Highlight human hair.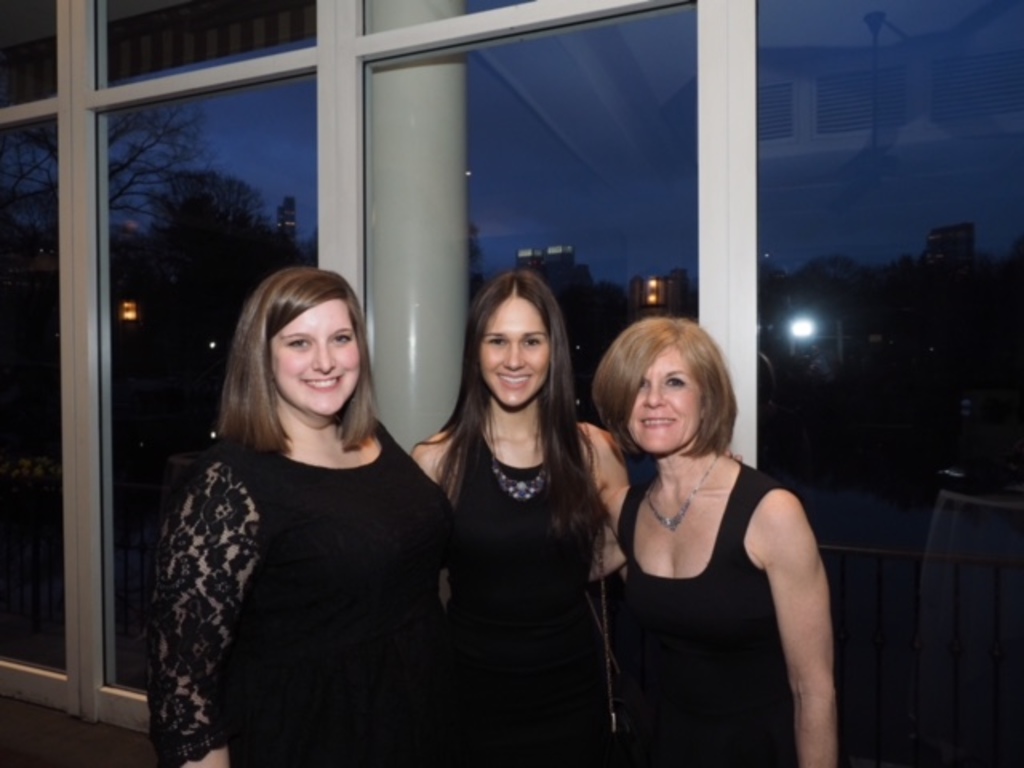
Highlighted region: crop(597, 312, 736, 486).
